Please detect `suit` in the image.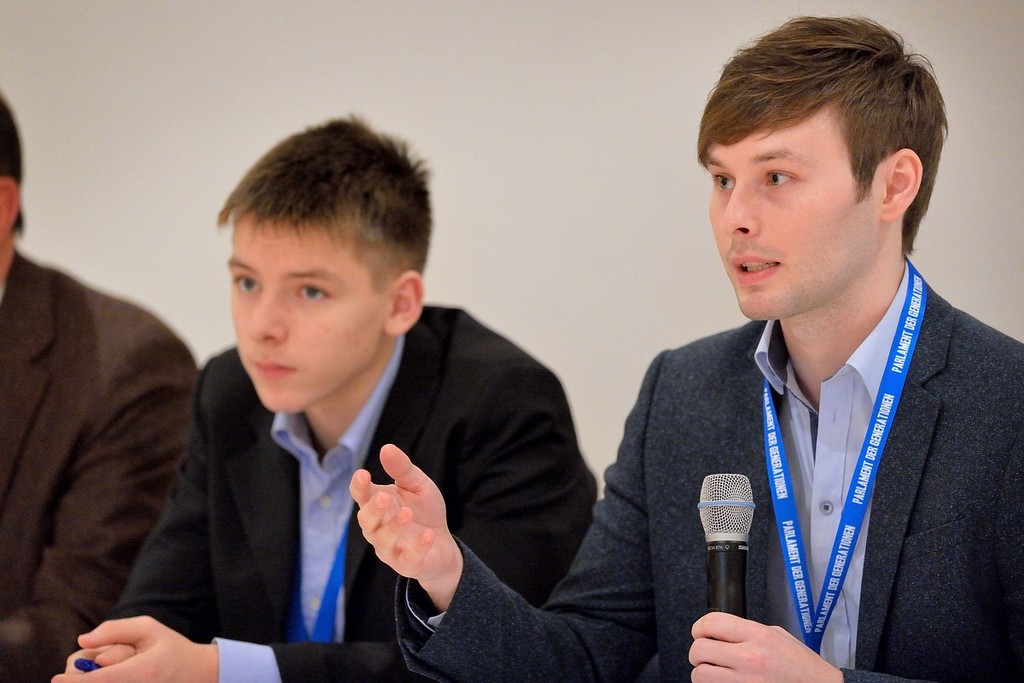
bbox=[589, 204, 1023, 657].
